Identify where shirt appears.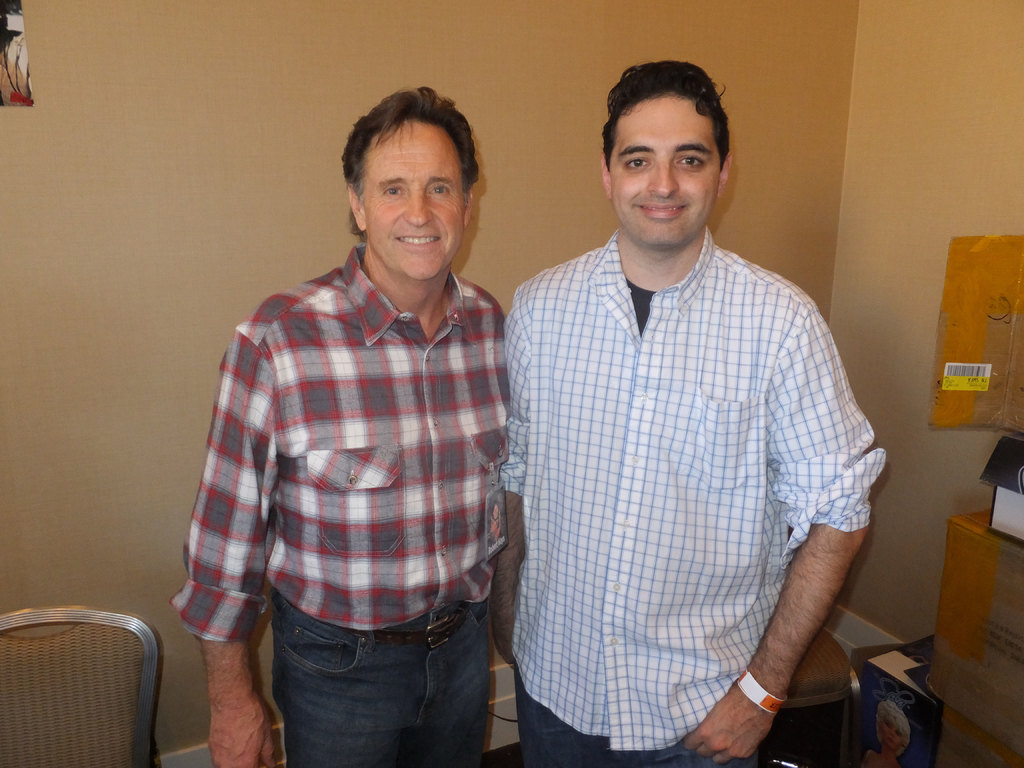
Appears at box=[500, 228, 890, 756].
